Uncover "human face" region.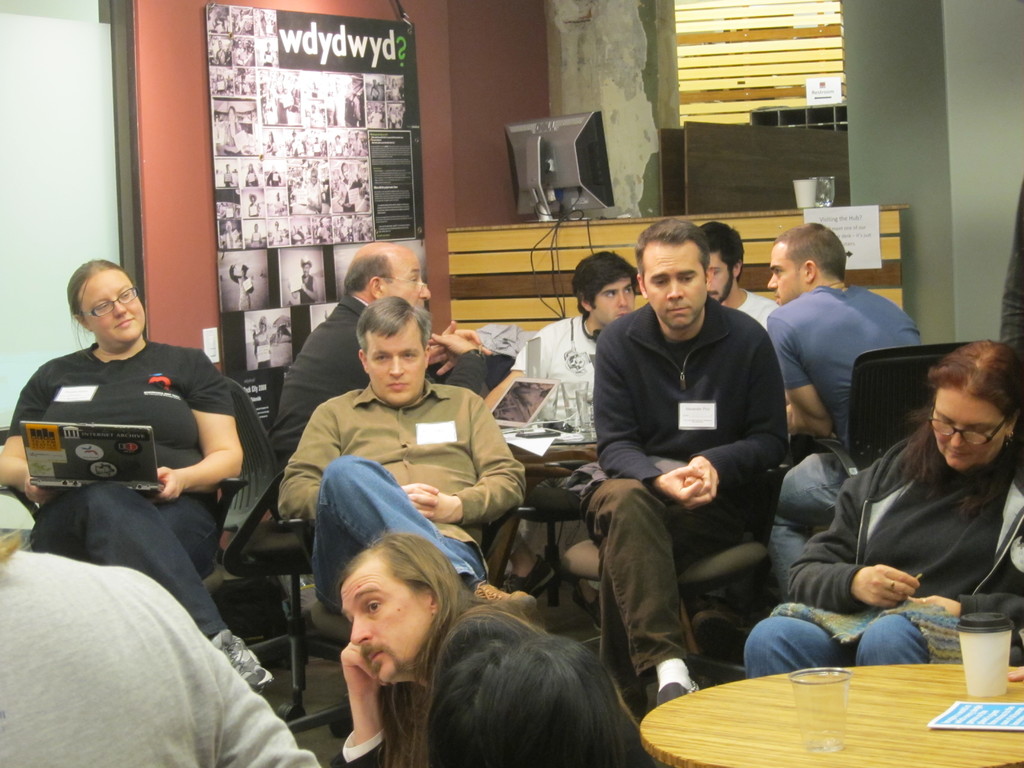
Uncovered: <region>364, 322, 427, 409</region>.
